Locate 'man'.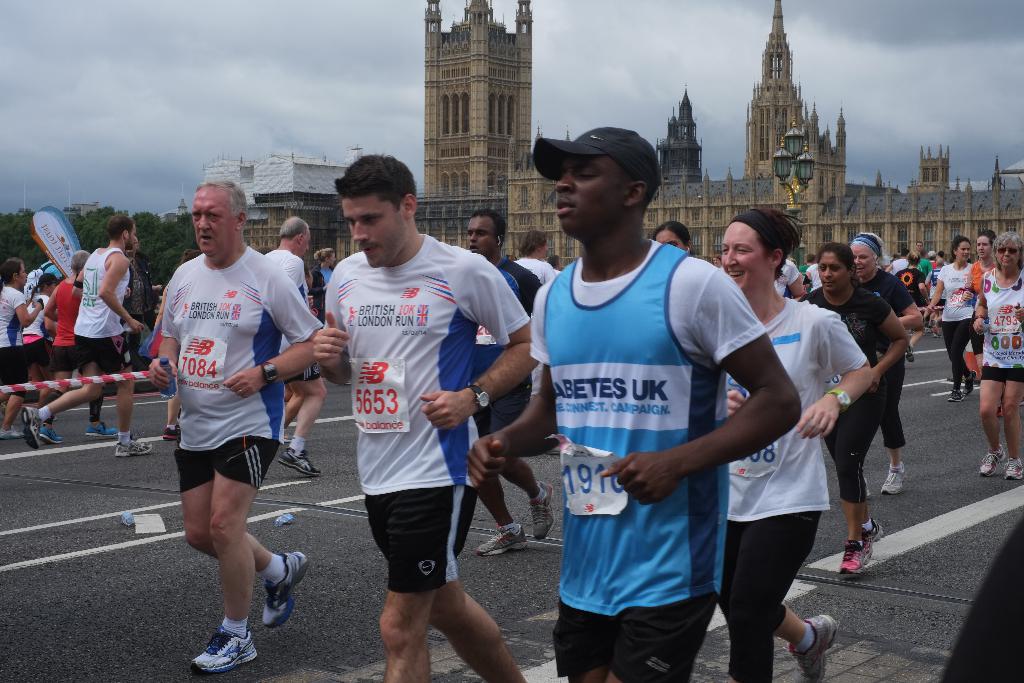
Bounding box: x1=262, y1=215, x2=324, y2=476.
